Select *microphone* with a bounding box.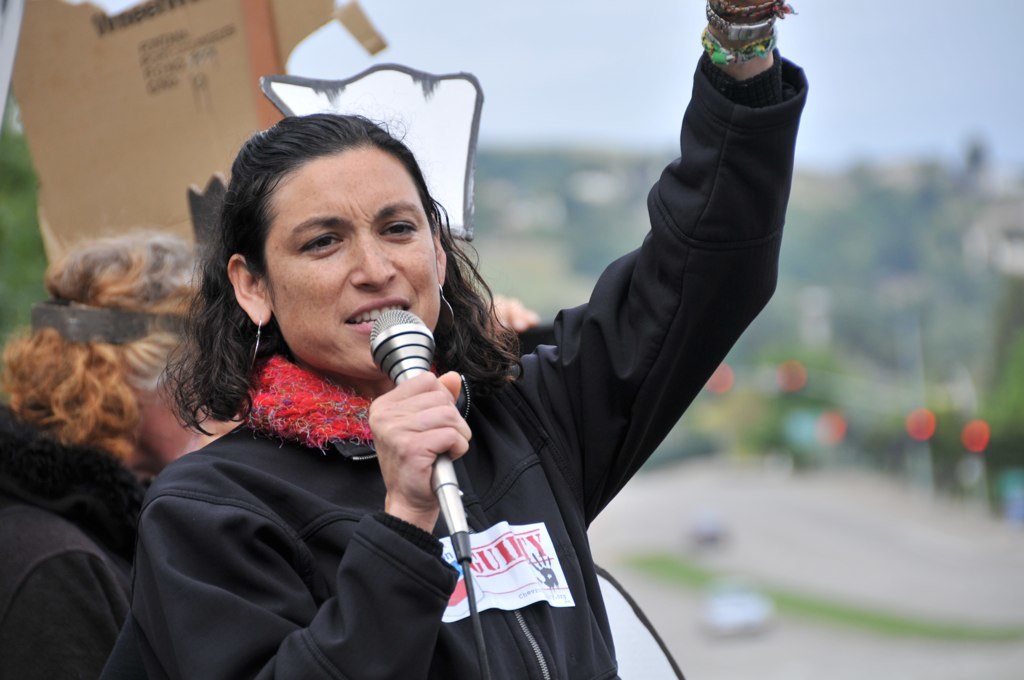
369:310:471:562.
